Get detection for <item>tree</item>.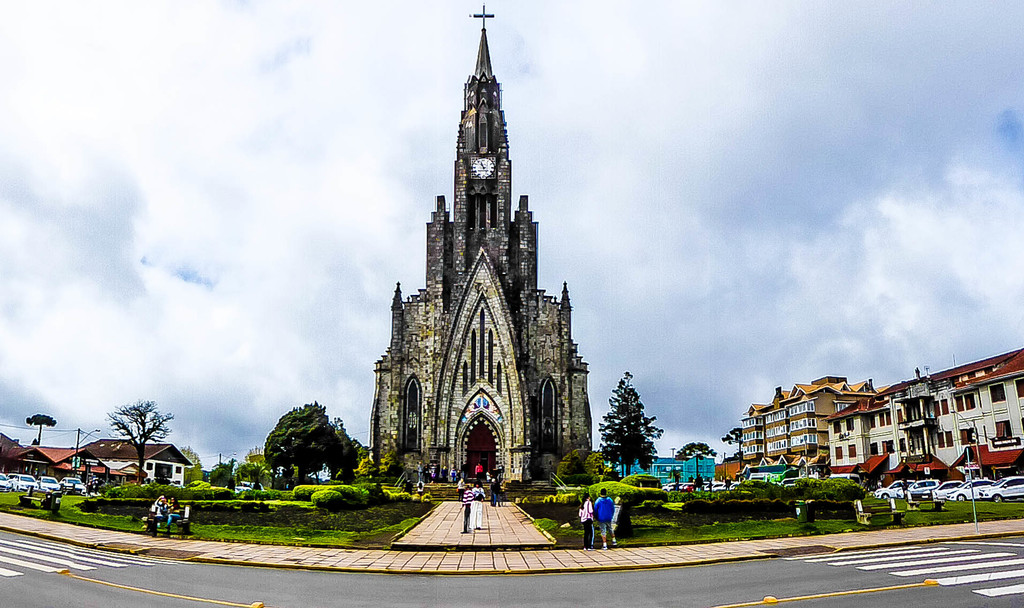
Detection: {"x1": 92, "y1": 402, "x2": 166, "y2": 483}.
